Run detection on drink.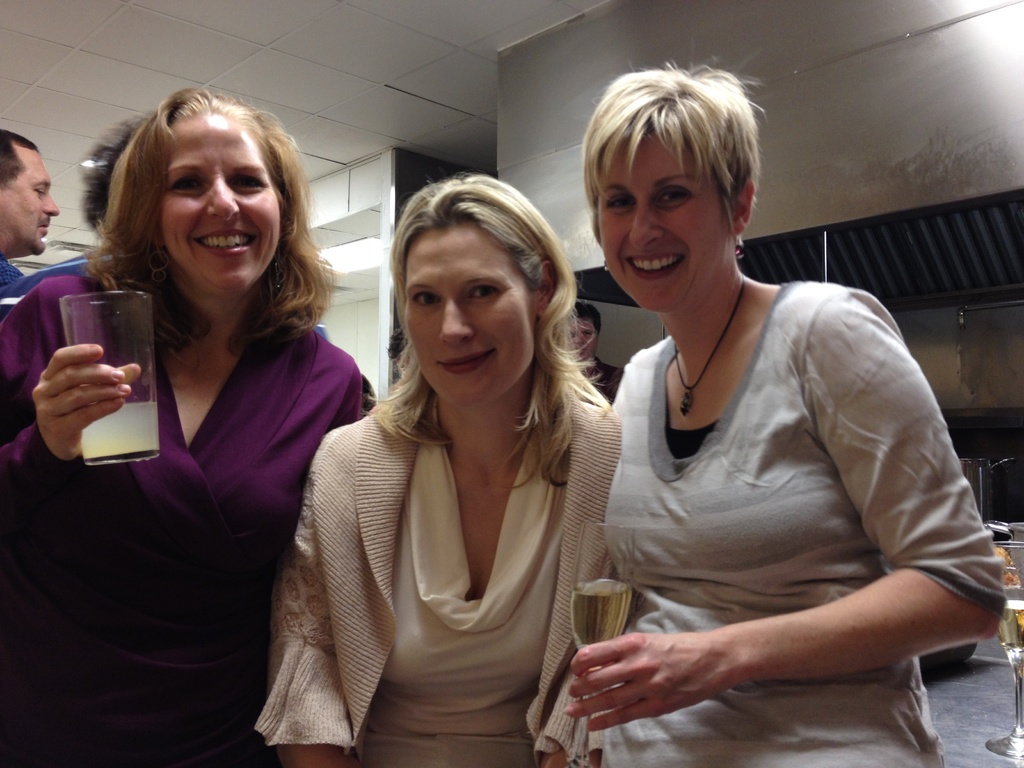
Result: (left=570, top=580, right=633, bottom=651).
